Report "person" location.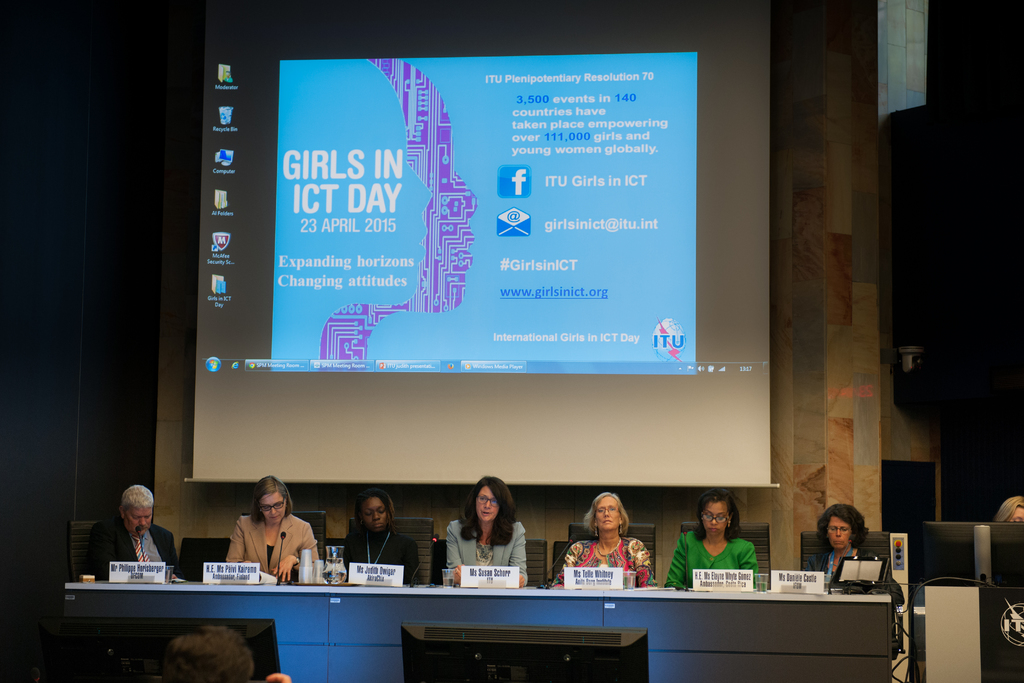
Report: {"left": 573, "top": 502, "right": 646, "bottom": 604}.
